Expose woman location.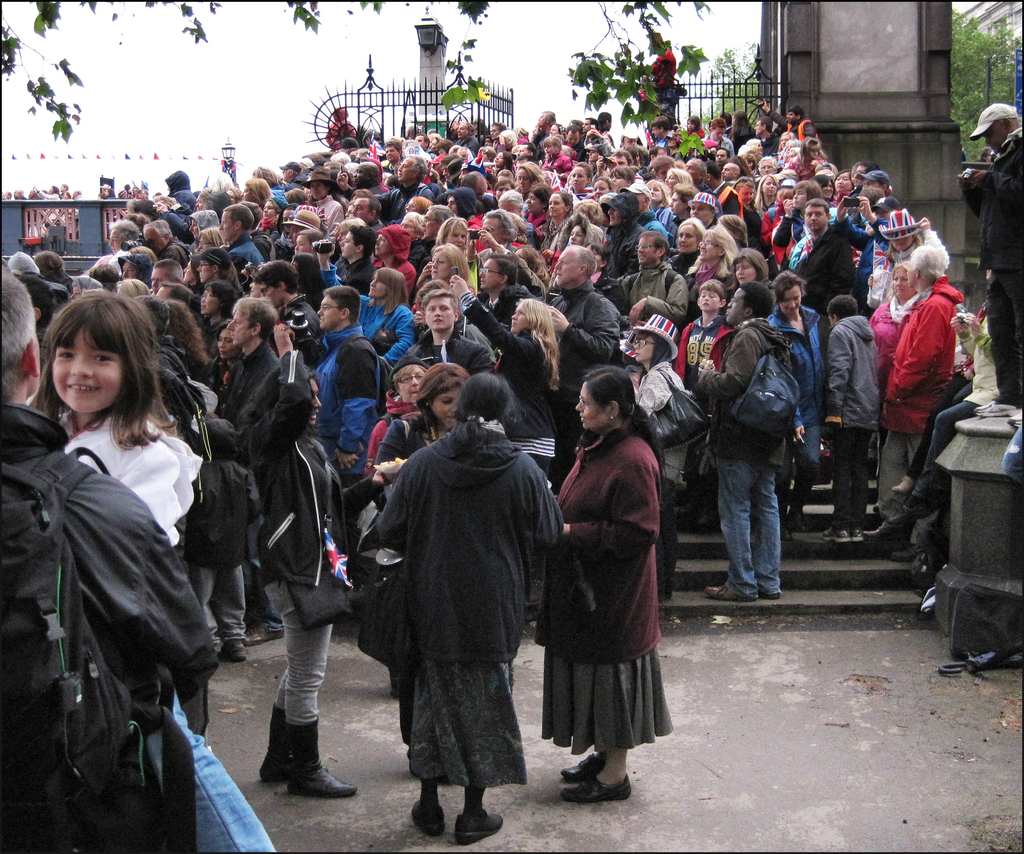
Exposed at x1=307 y1=233 x2=422 y2=365.
